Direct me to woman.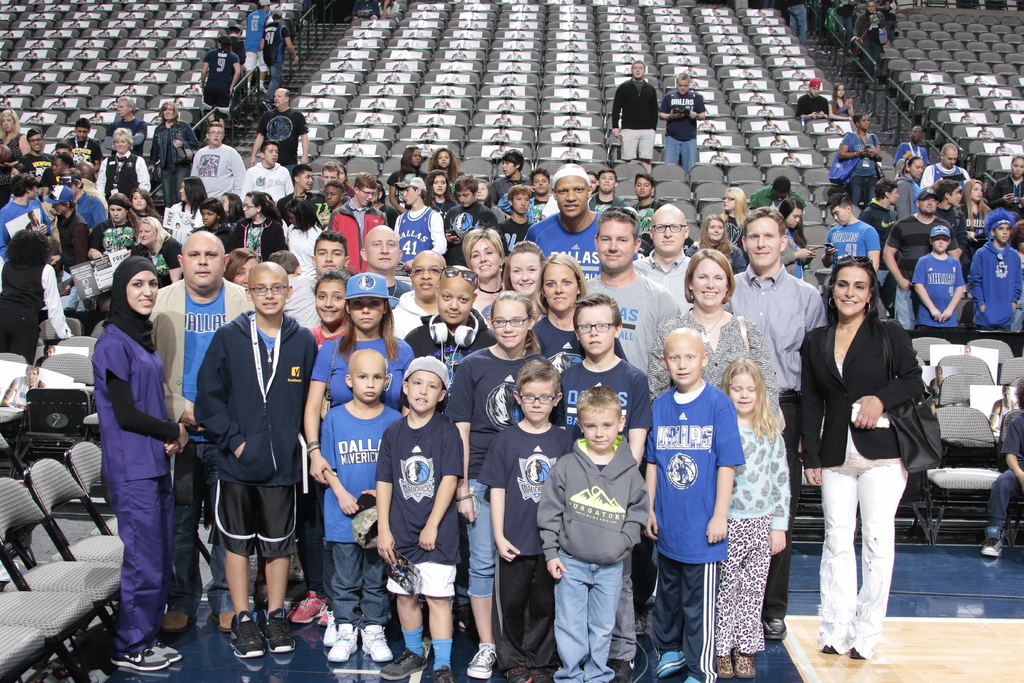
Direction: [220, 191, 244, 228].
